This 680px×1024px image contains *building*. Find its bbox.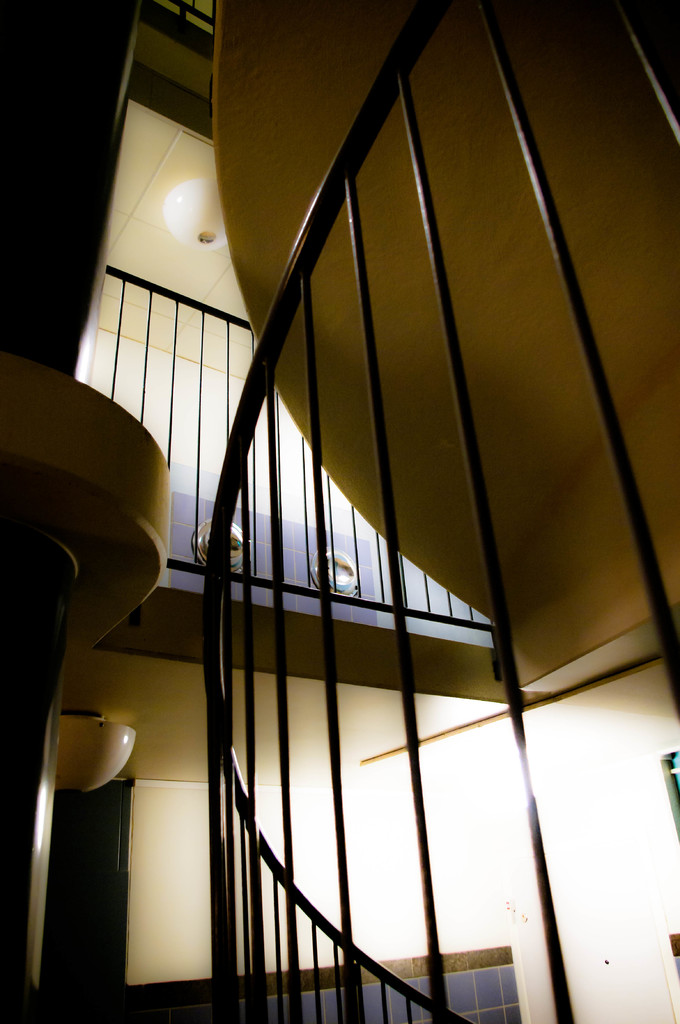
<bbox>0, 4, 679, 1023</bbox>.
